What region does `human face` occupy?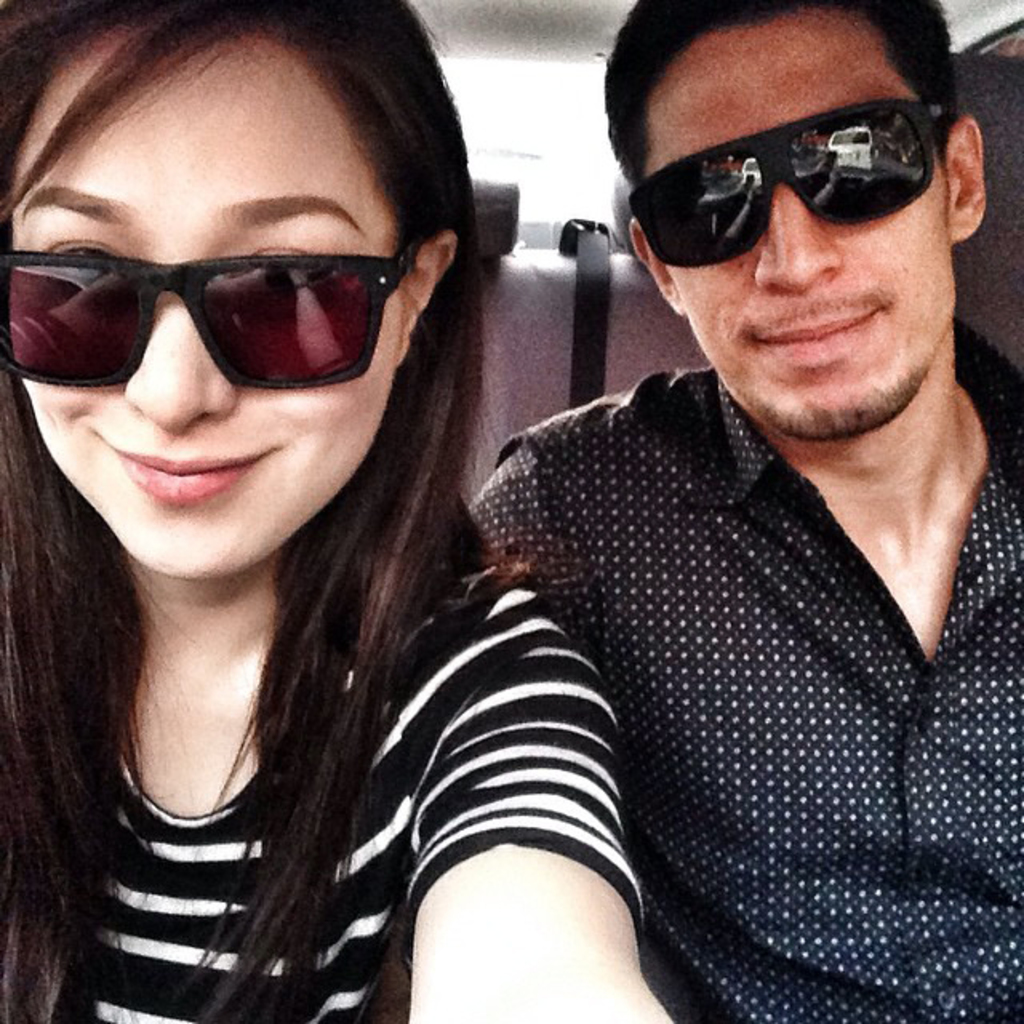
[664, 26, 958, 445].
